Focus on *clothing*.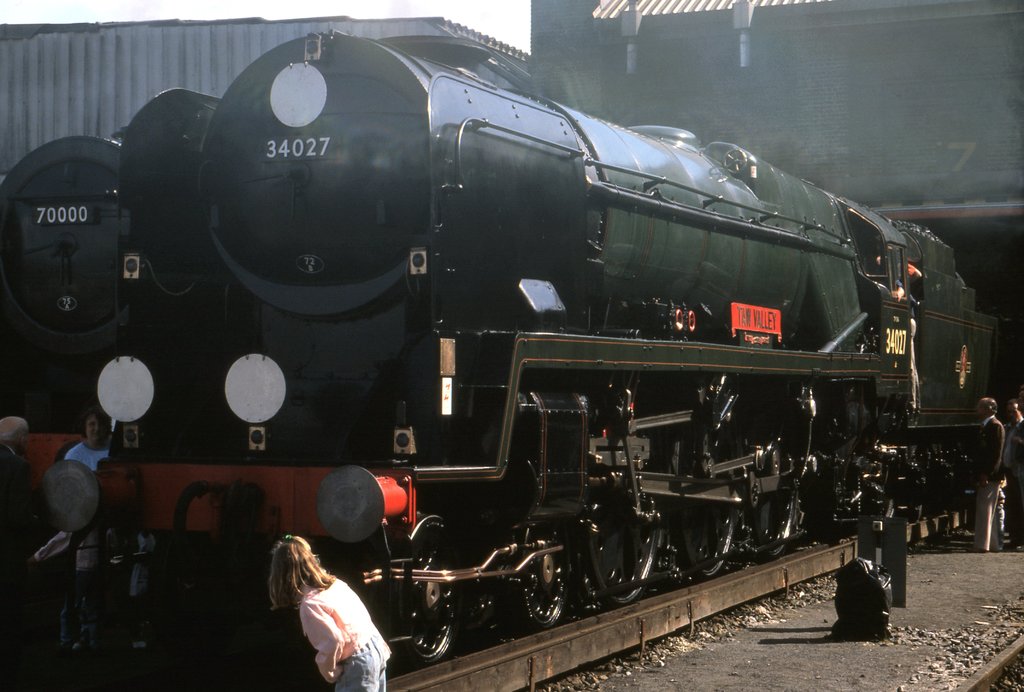
Focused at 0/440/36/620.
